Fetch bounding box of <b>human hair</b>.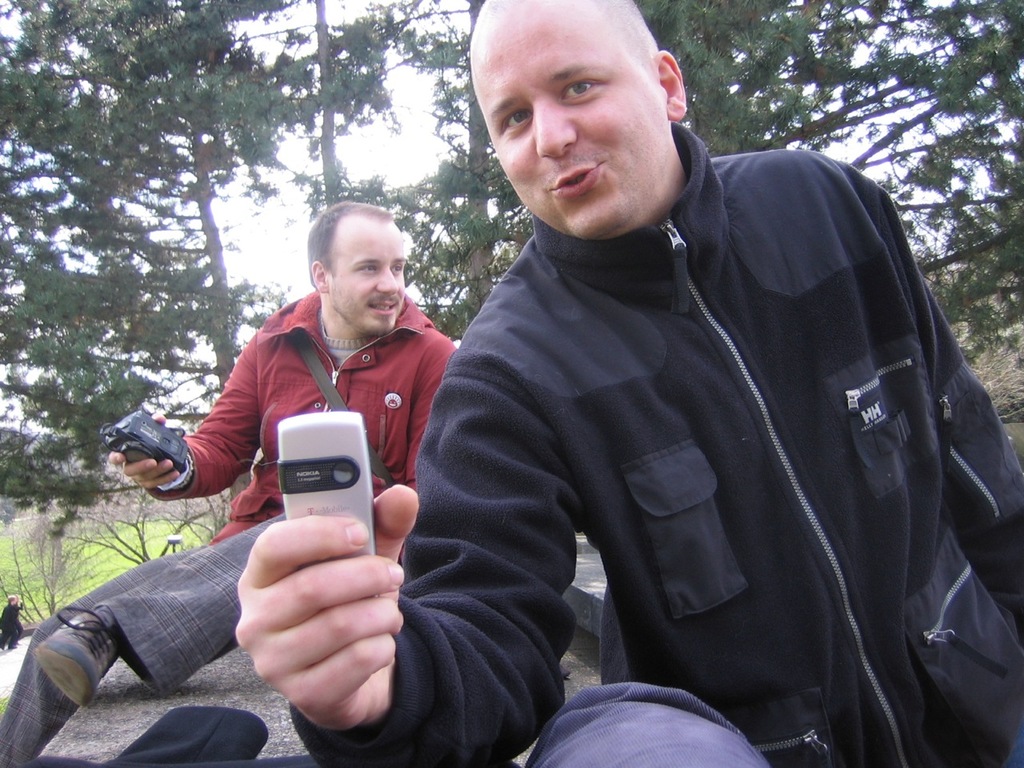
Bbox: <box>300,202,408,303</box>.
